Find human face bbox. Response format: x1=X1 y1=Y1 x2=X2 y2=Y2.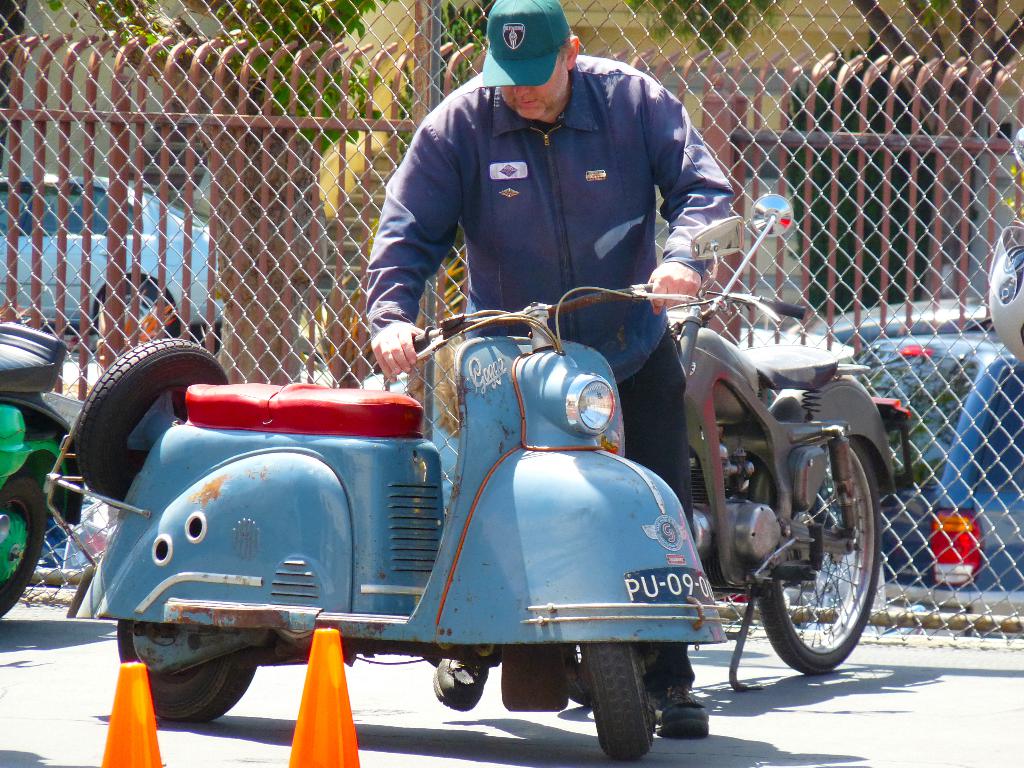
x1=499 y1=50 x2=565 y2=118.
